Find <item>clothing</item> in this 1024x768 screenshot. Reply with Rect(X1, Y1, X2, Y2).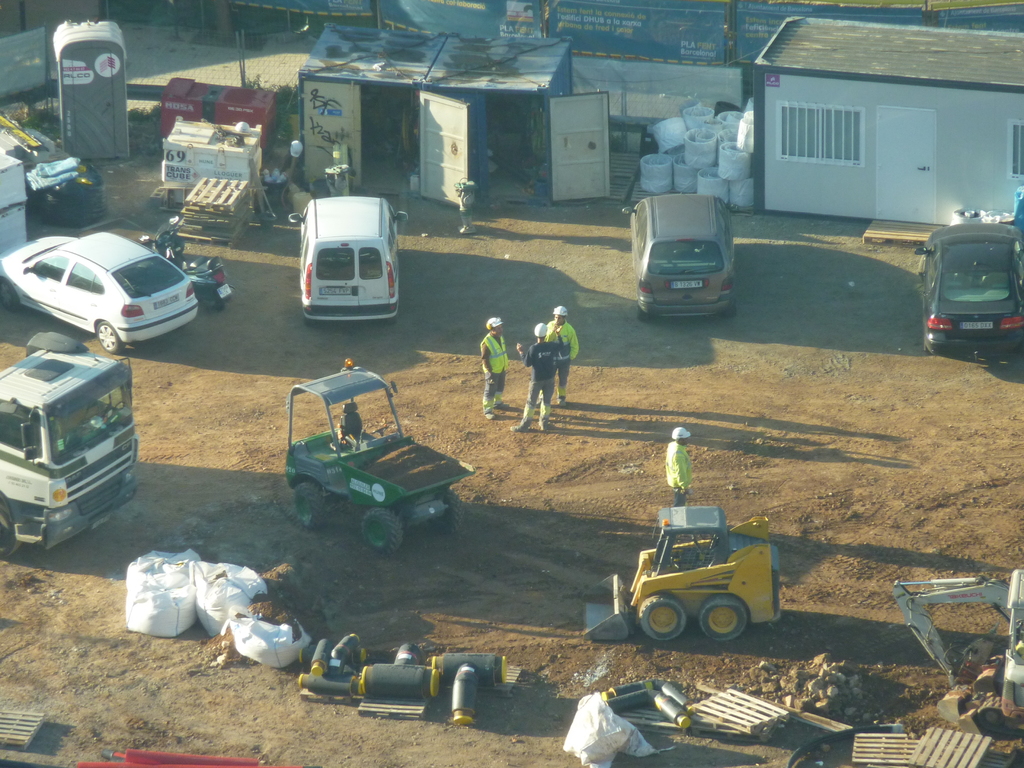
Rect(488, 332, 504, 408).
